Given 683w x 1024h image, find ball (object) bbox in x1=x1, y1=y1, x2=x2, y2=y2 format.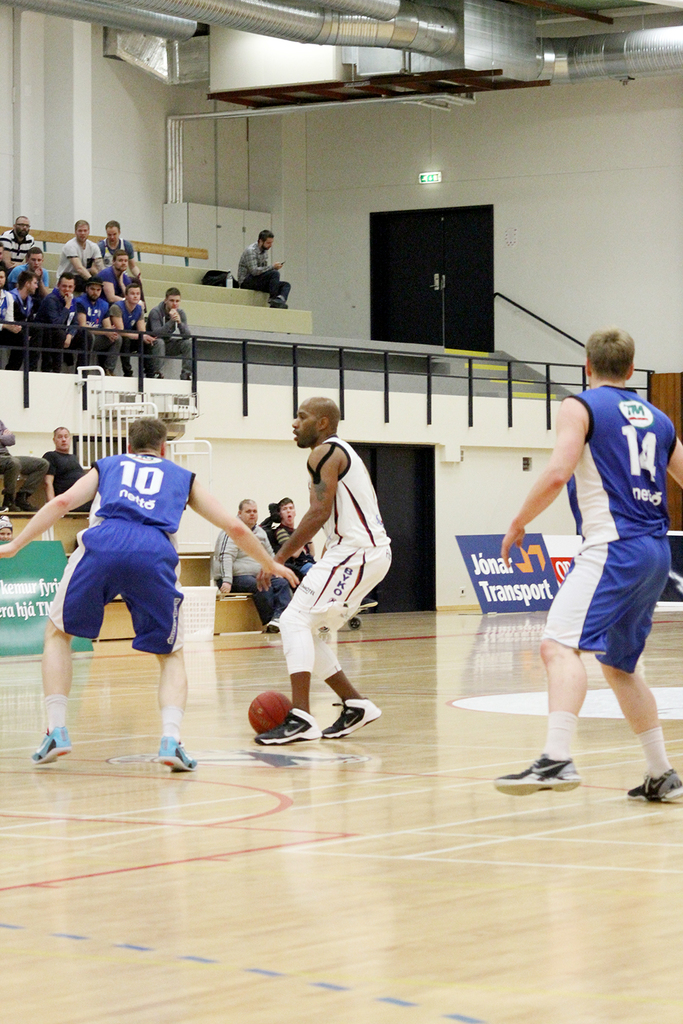
x1=249, y1=692, x2=291, y2=737.
